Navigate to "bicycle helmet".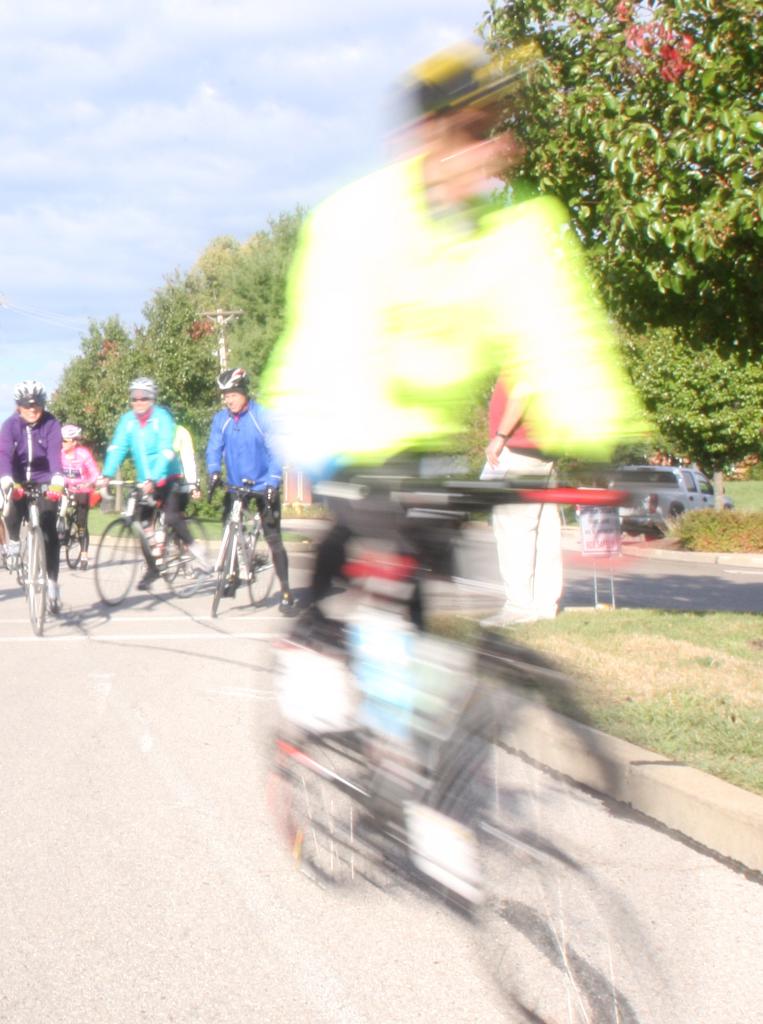
Navigation target: rect(131, 381, 153, 391).
